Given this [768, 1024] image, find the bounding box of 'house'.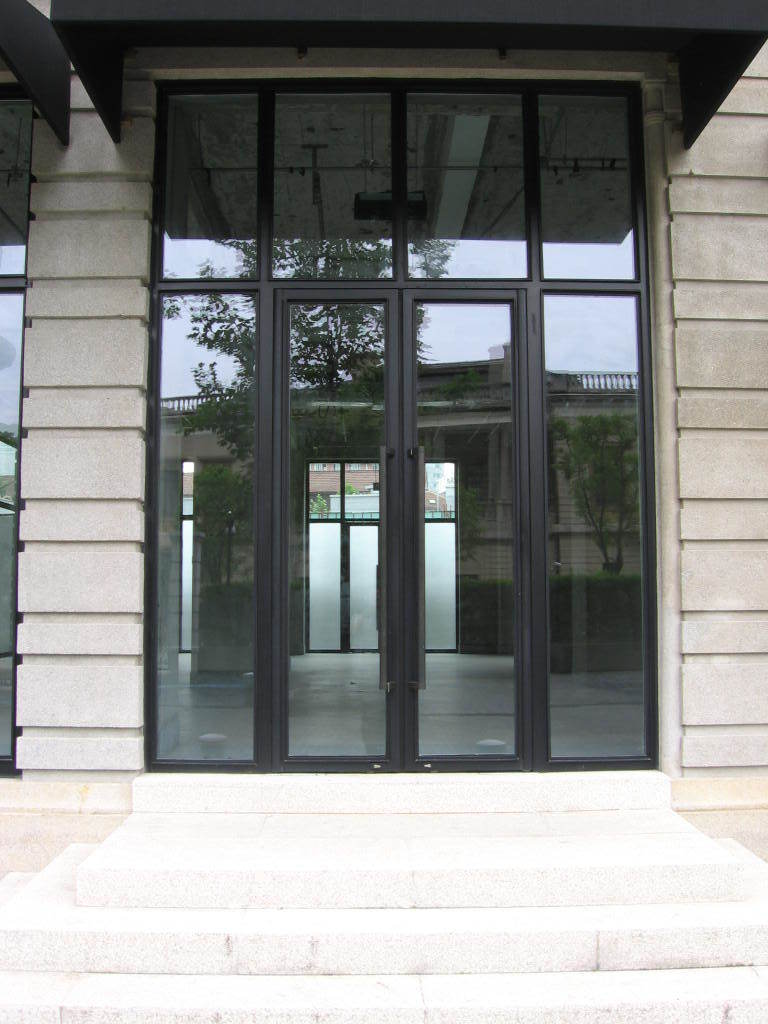
[132, 347, 639, 696].
